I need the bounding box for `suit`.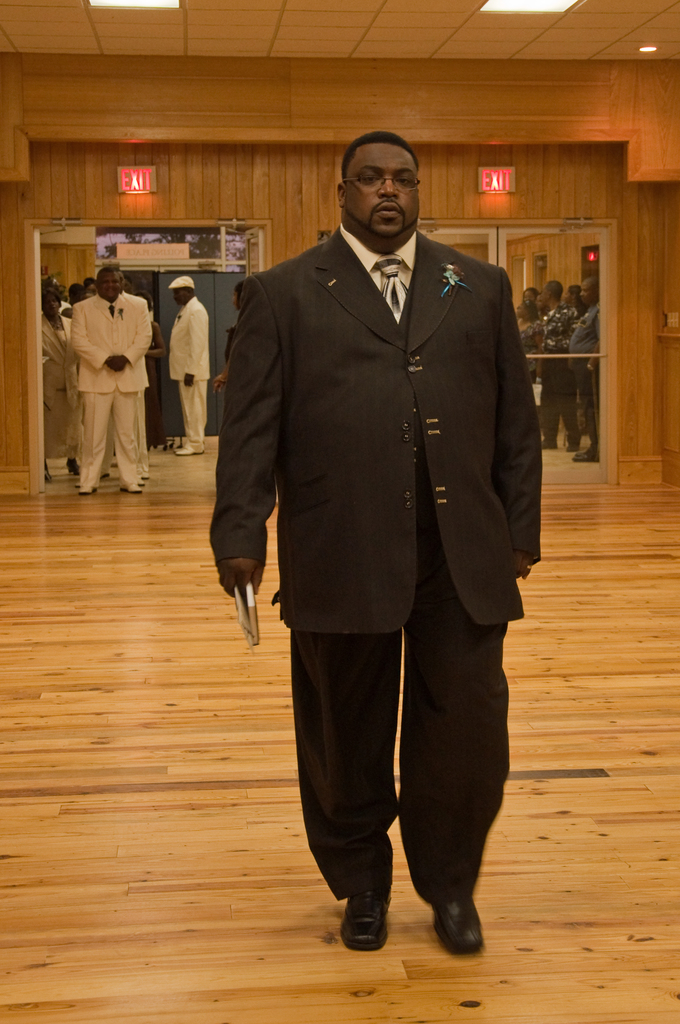
Here it is: bbox=(571, 295, 606, 435).
